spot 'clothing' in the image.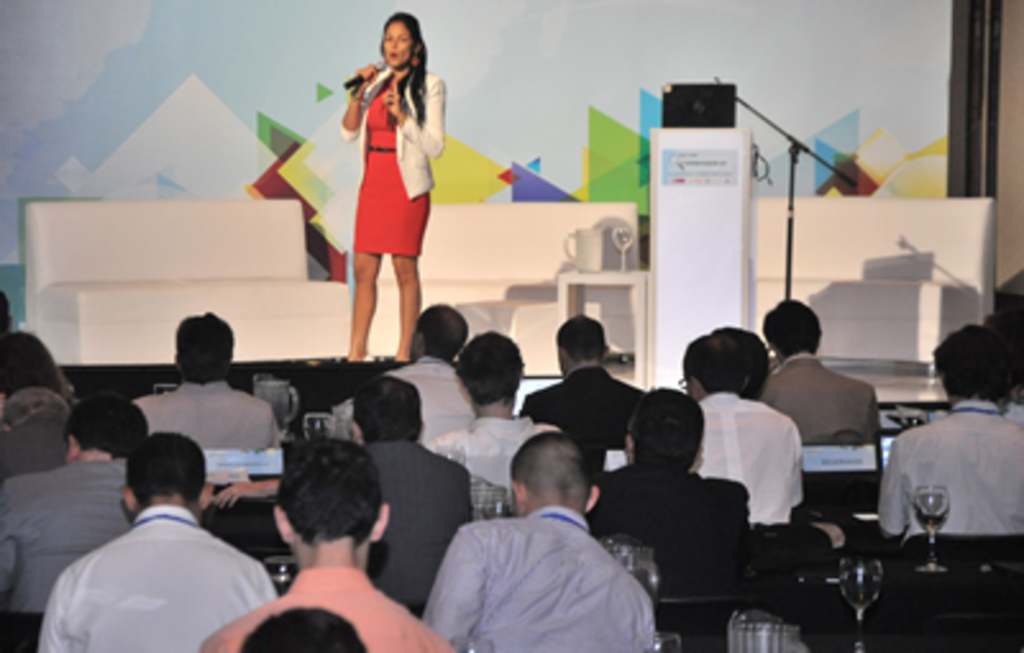
'clothing' found at <box>425,415,563,494</box>.
